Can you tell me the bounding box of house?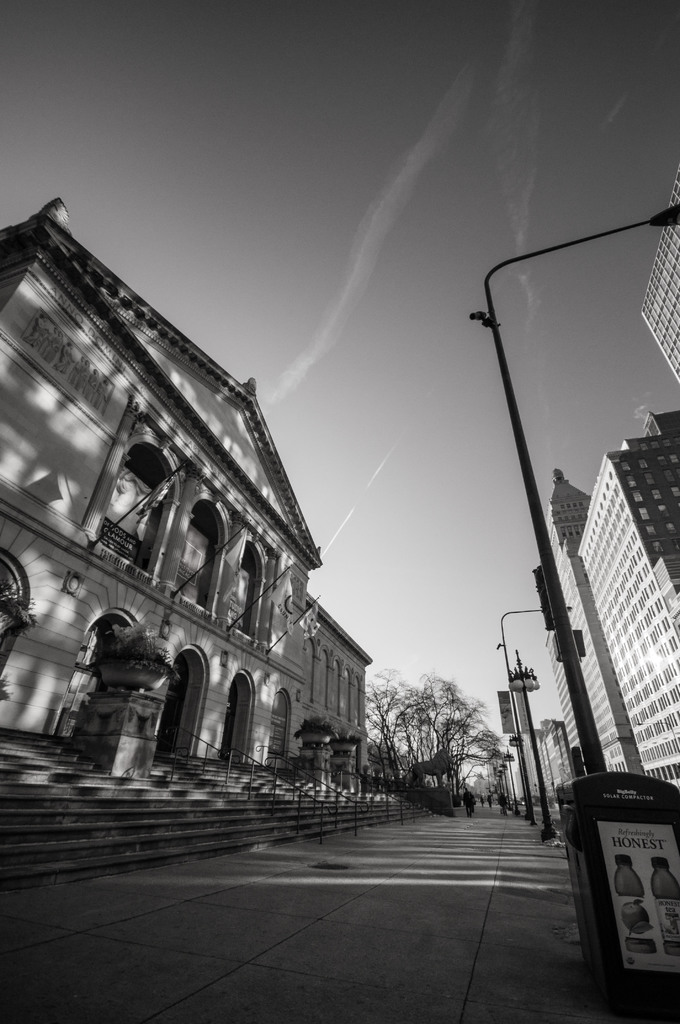
(0, 192, 371, 794).
